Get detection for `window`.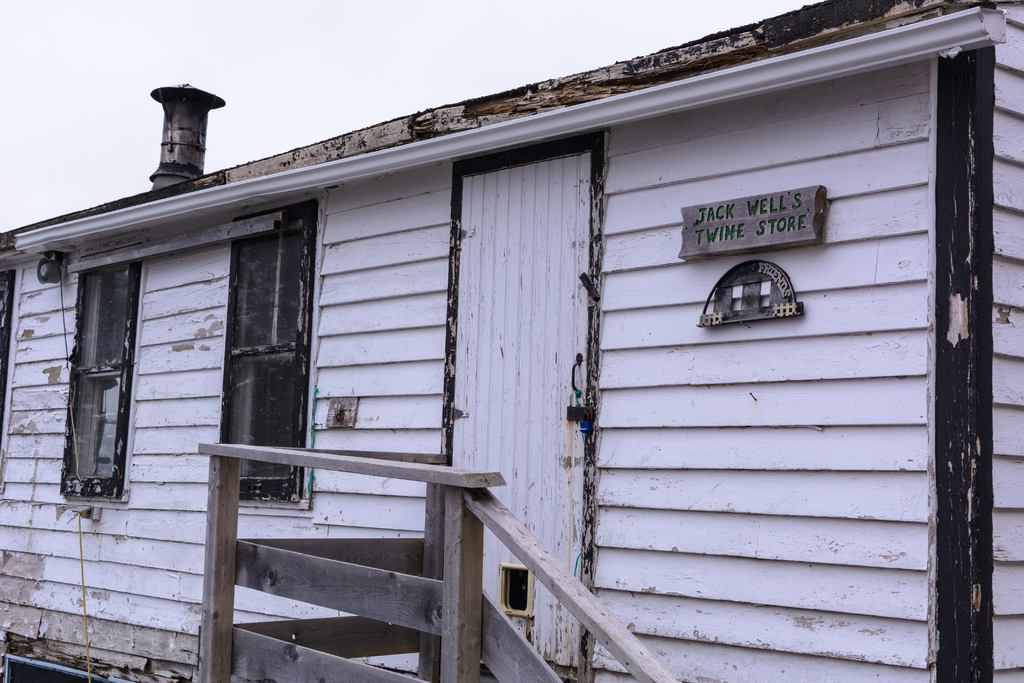
Detection: box(0, 262, 17, 488).
